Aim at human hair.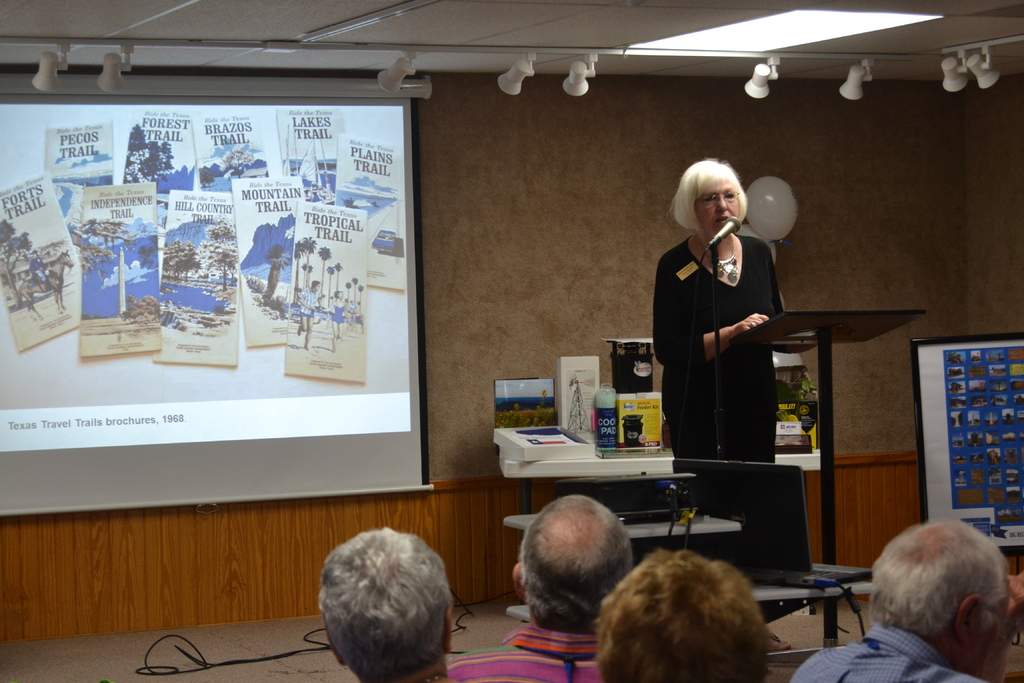
Aimed at (x1=517, y1=493, x2=642, y2=624).
